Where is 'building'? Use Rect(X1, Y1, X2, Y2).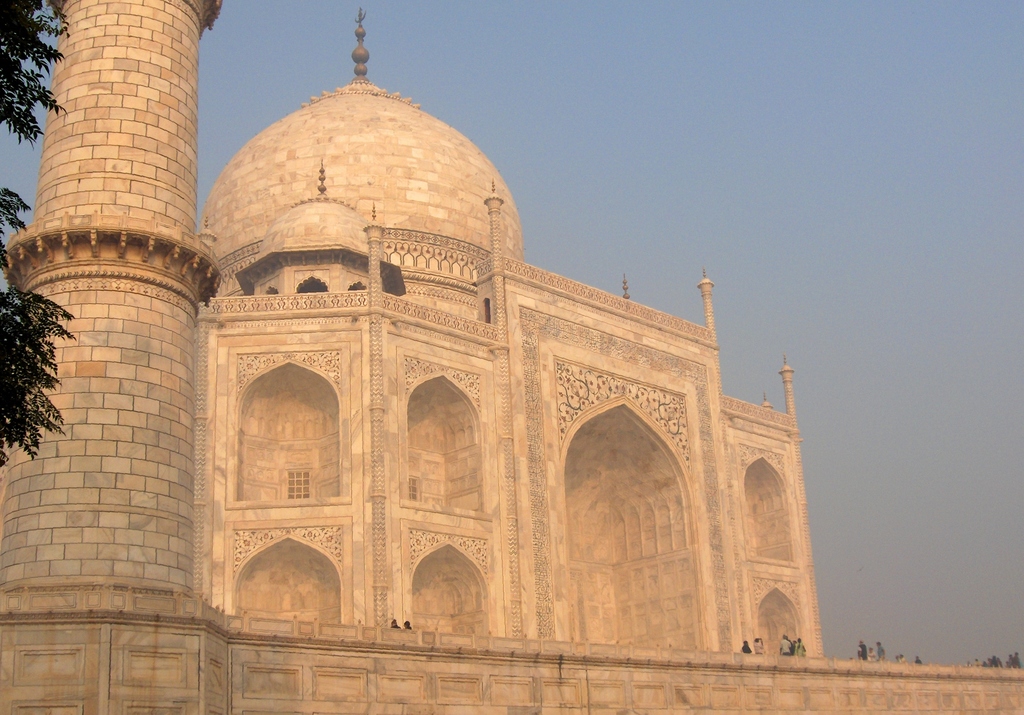
Rect(0, 4, 1023, 714).
